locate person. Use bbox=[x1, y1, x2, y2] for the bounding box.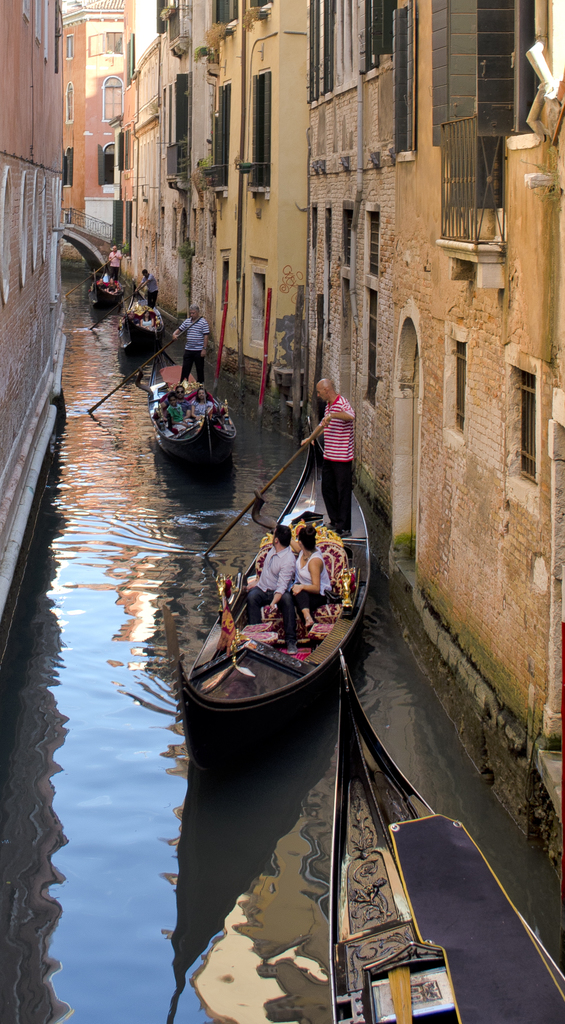
bbox=[282, 521, 330, 641].
